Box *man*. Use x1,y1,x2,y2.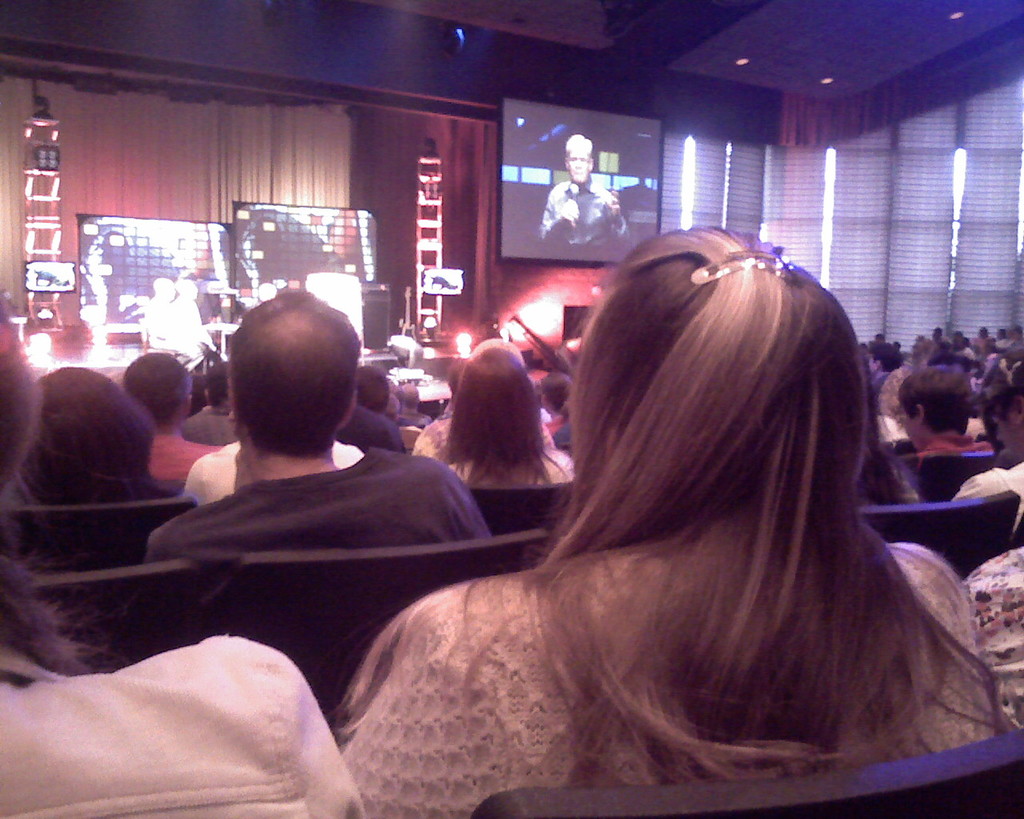
183,356,237,448.
